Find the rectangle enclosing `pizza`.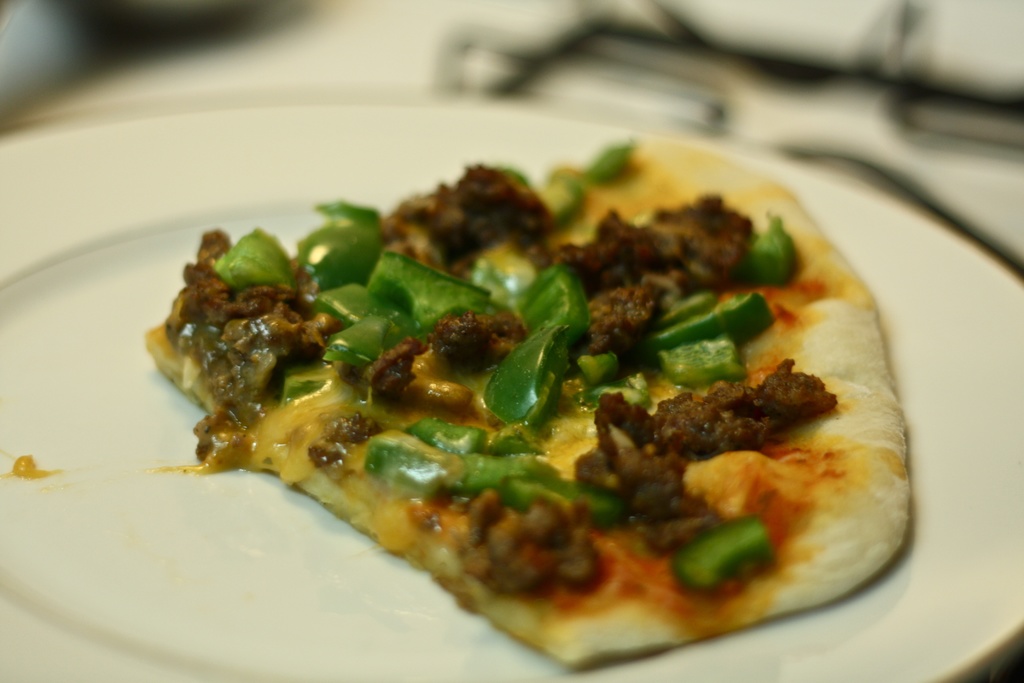
149 133 917 672.
